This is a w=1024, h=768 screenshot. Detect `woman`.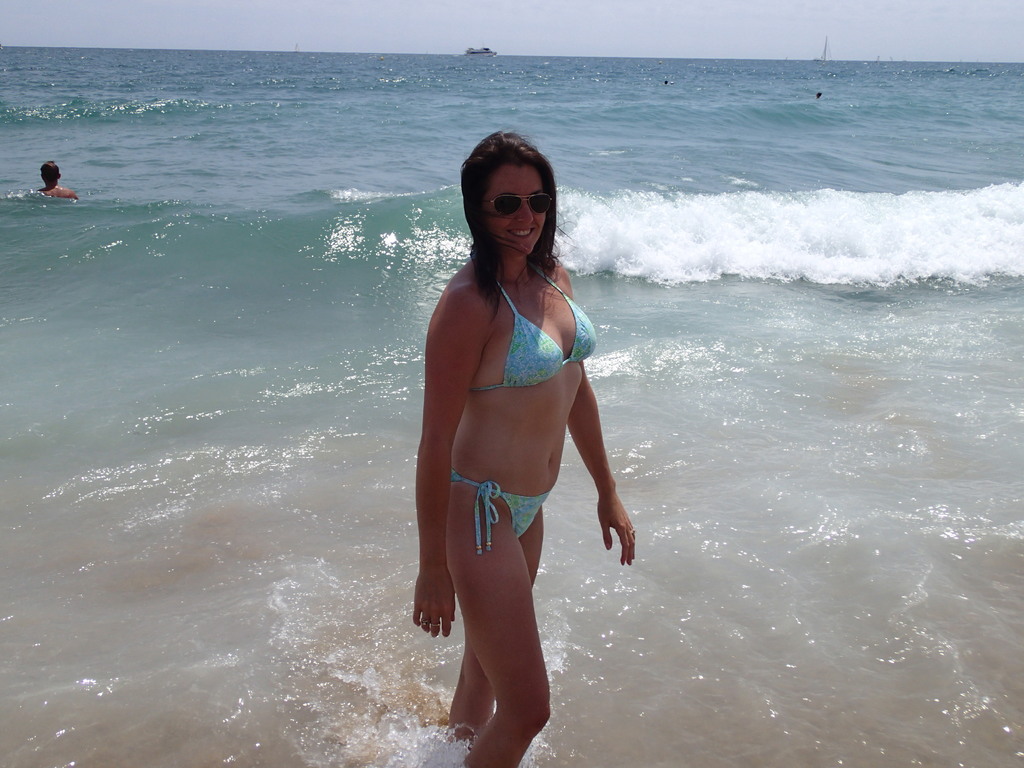
x1=402, y1=129, x2=627, y2=744.
